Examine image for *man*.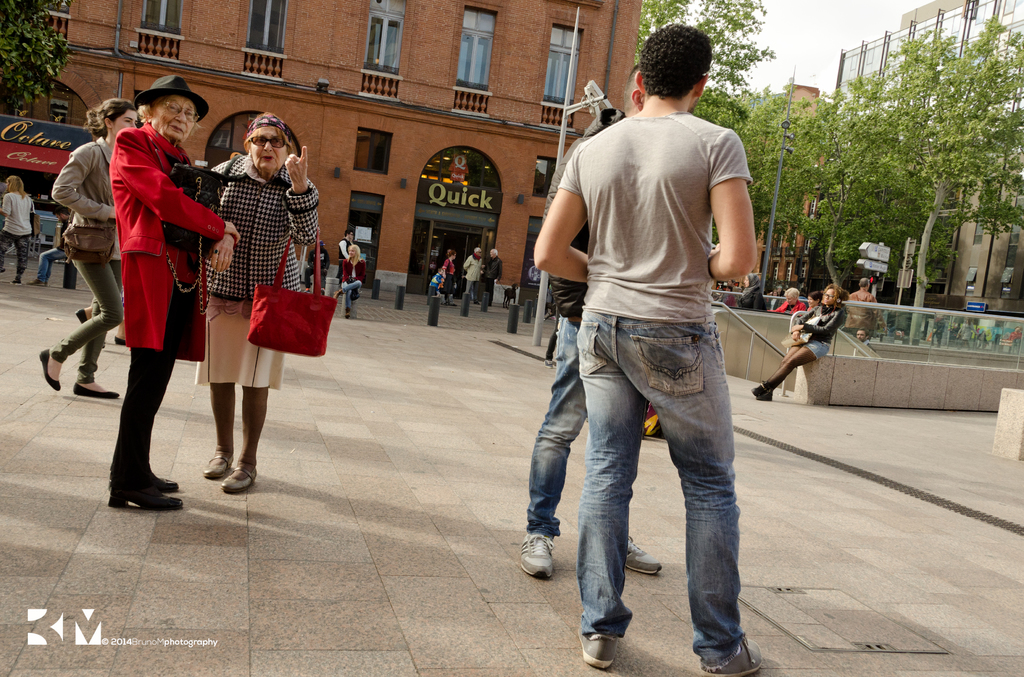
Examination result: BBox(26, 206, 72, 288).
